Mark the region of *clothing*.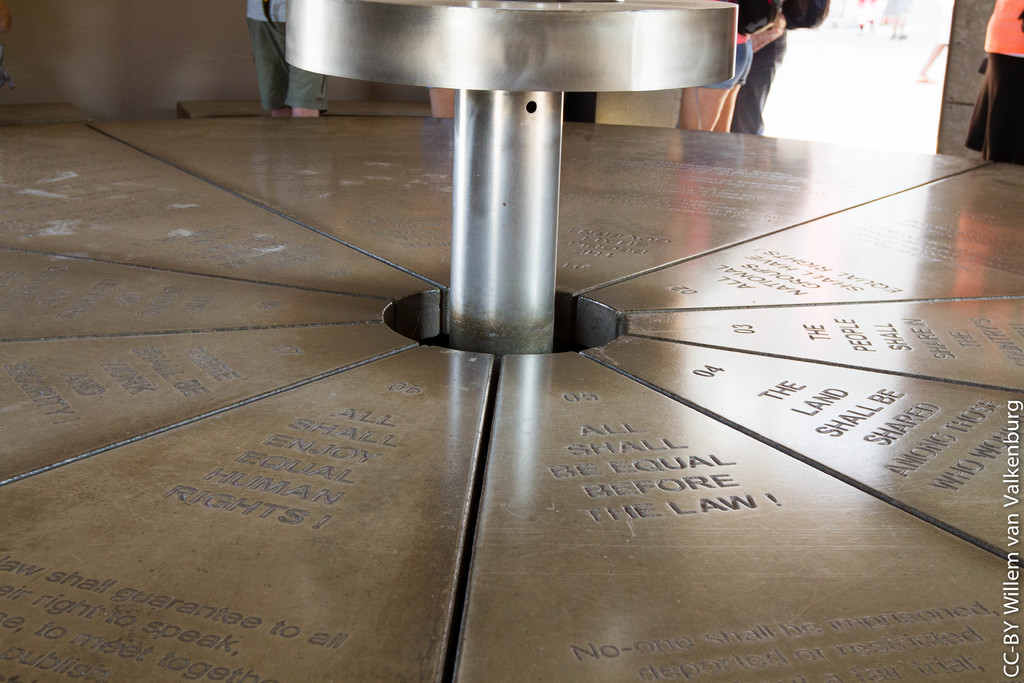
Region: l=965, t=0, r=1023, b=165.
